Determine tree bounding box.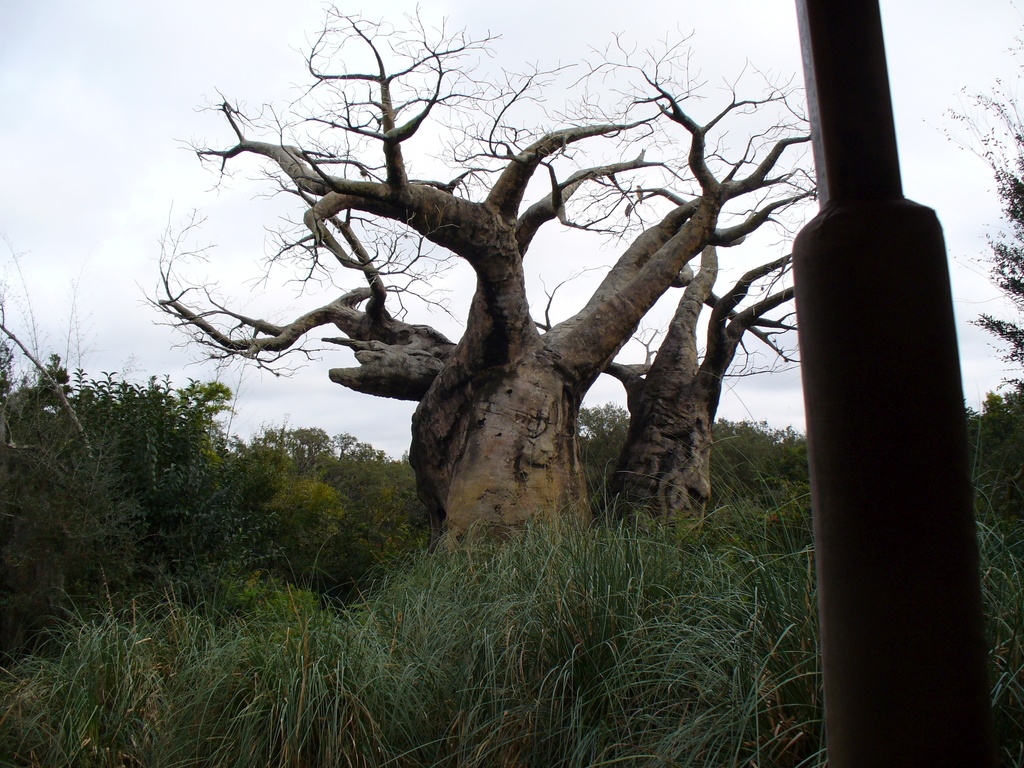
Determined: detection(513, 38, 826, 575).
